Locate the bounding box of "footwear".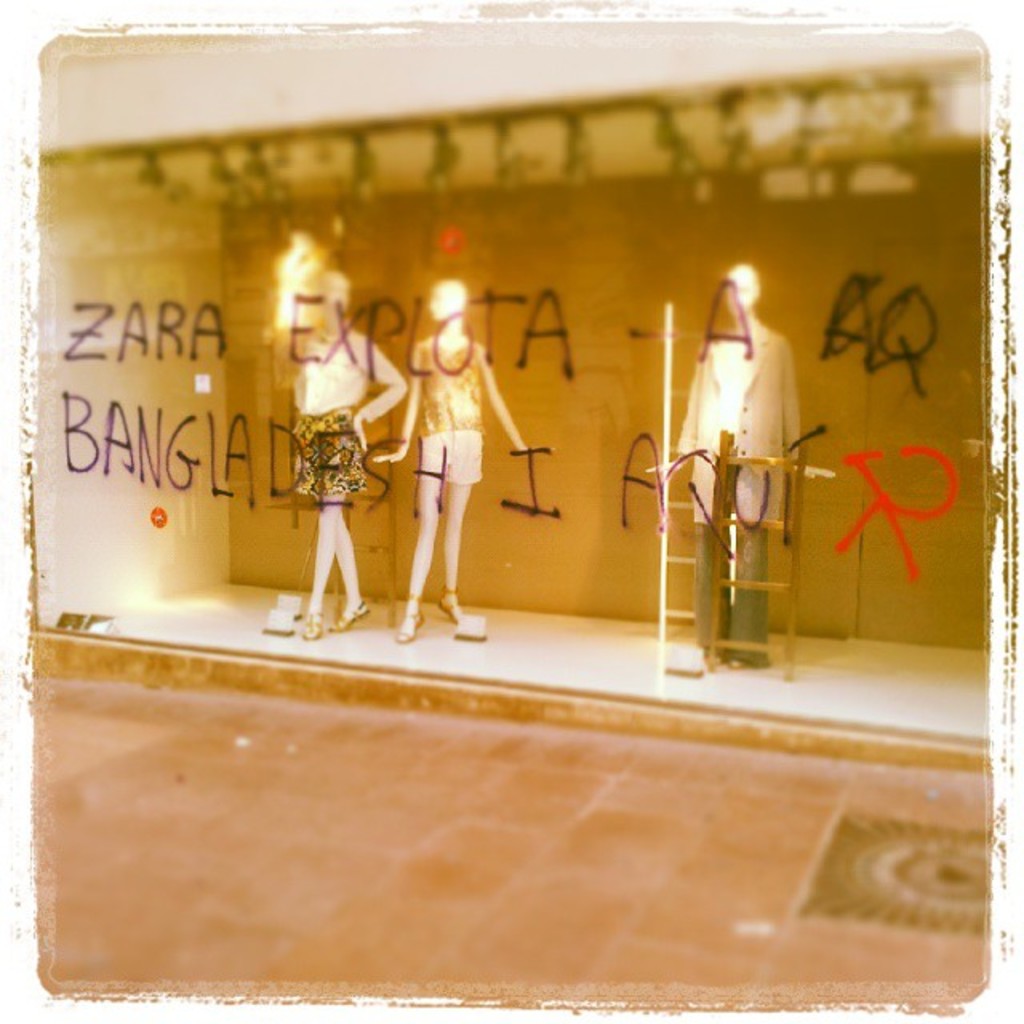
Bounding box: bbox(320, 584, 374, 626).
